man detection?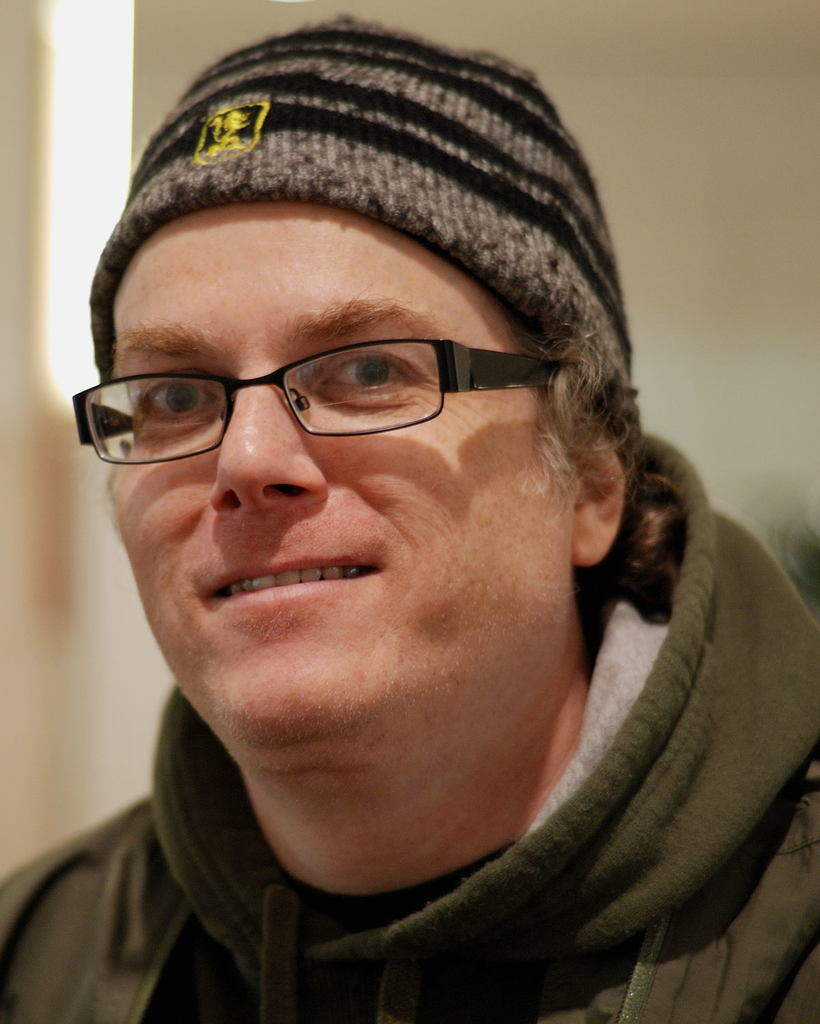
0,18,819,1023
